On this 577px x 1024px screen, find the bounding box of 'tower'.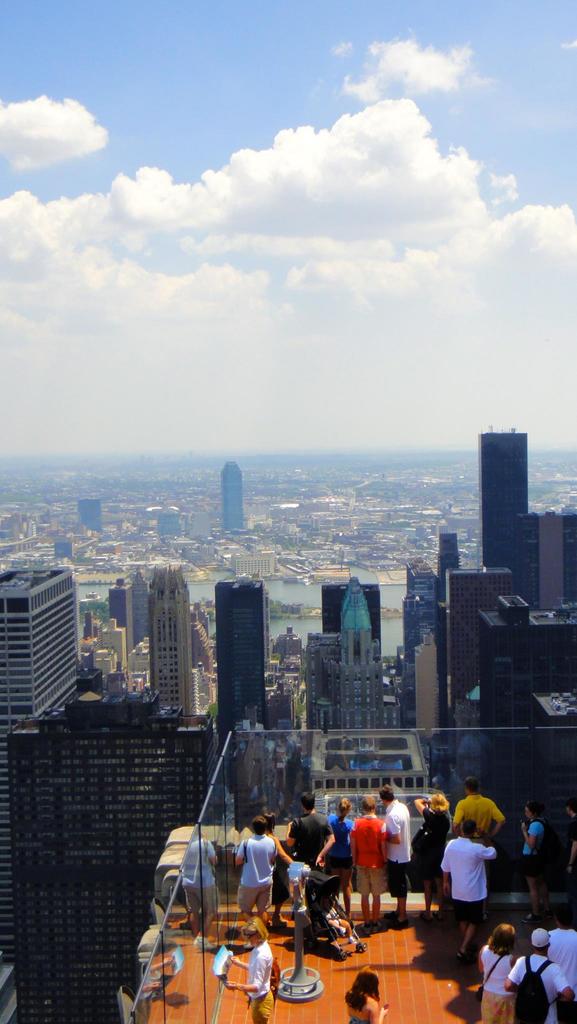
Bounding box: Rect(446, 568, 512, 756).
